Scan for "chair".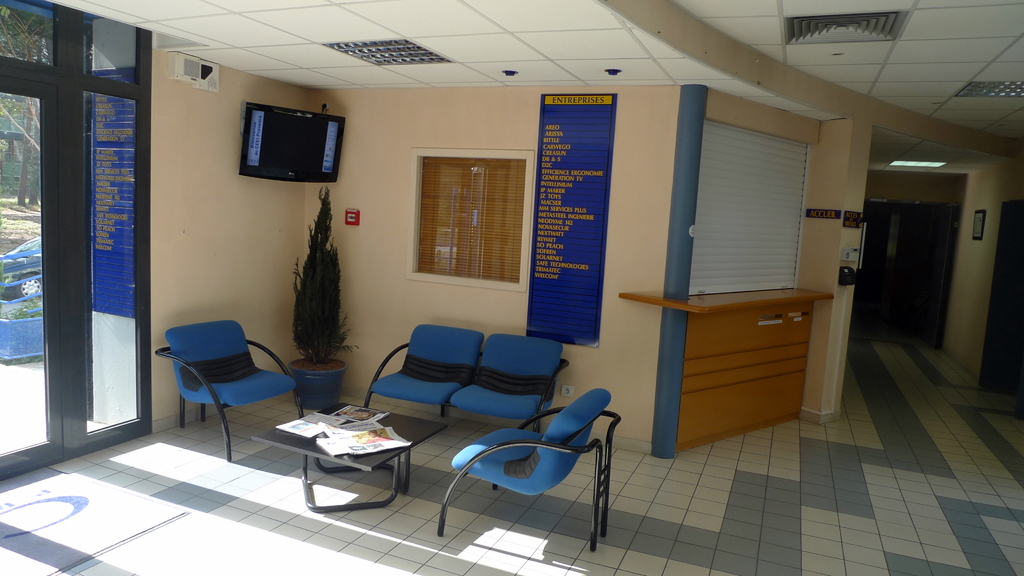
Scan result: bbox(146, 307, 284, 452).
